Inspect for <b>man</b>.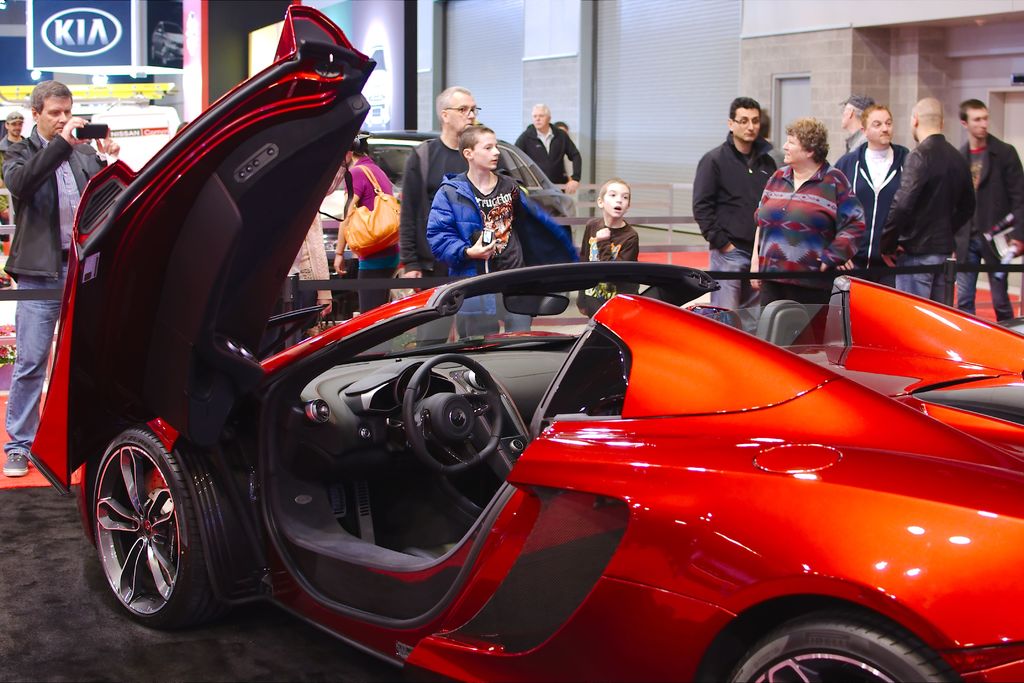
Inspection: left=1, top=110, right=27, bottom=146.
